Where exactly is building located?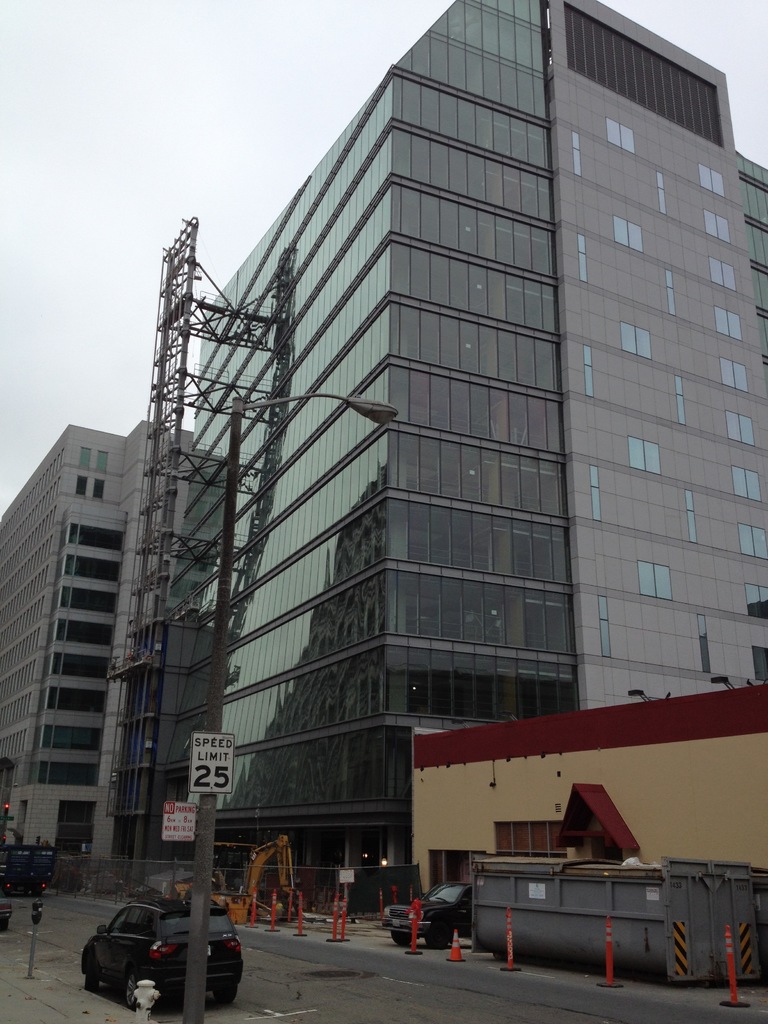
Its bounding box is (410, 685, 767, 911).
